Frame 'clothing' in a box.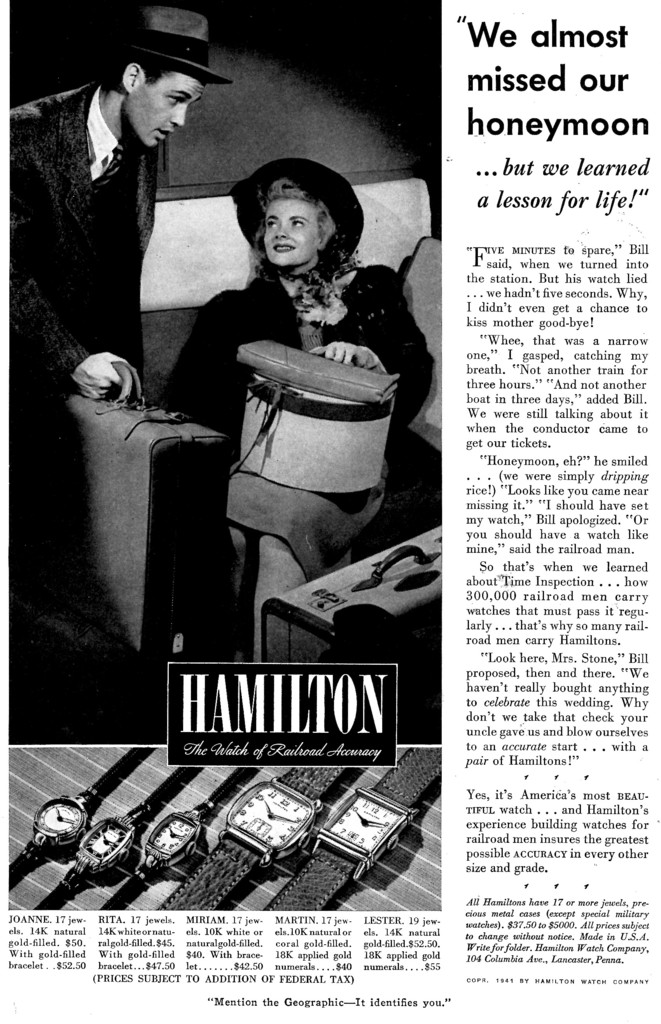
159, 264, 432, 584.
